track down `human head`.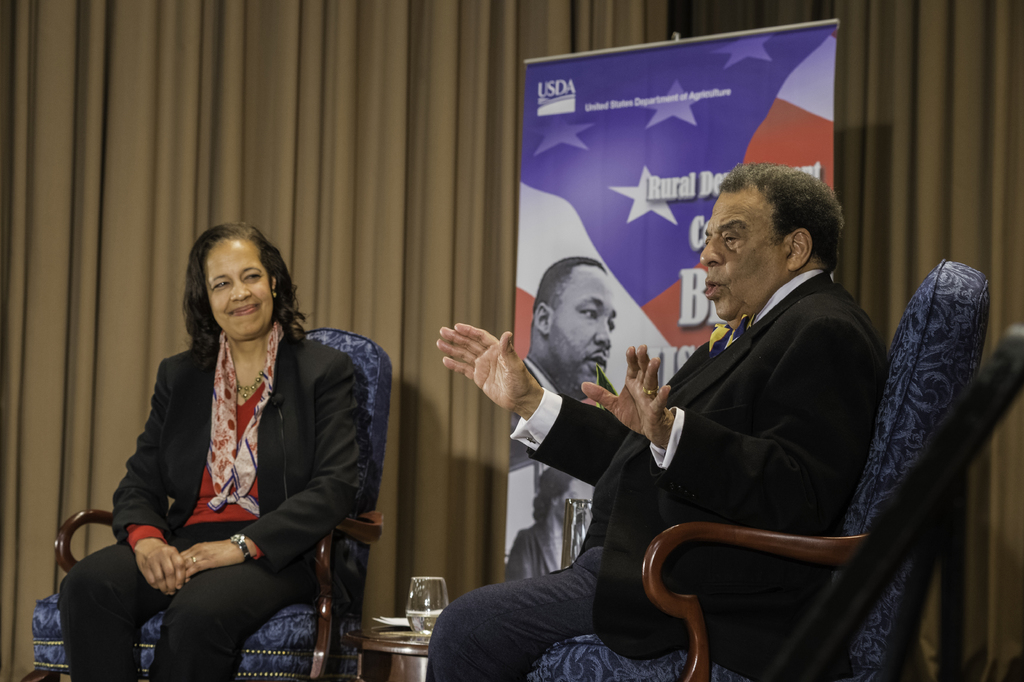
Tracked to x1=696 y1=155 x2=844 y2=301.
